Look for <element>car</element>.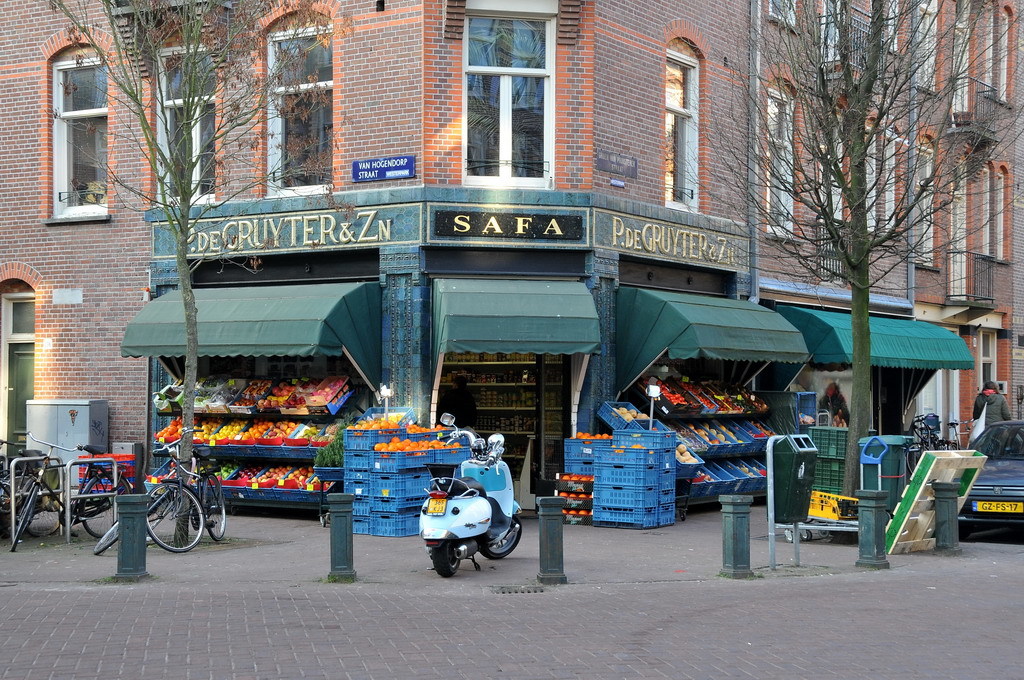
Found: <bbox>954, 423, 1023, 534</bbox>.
